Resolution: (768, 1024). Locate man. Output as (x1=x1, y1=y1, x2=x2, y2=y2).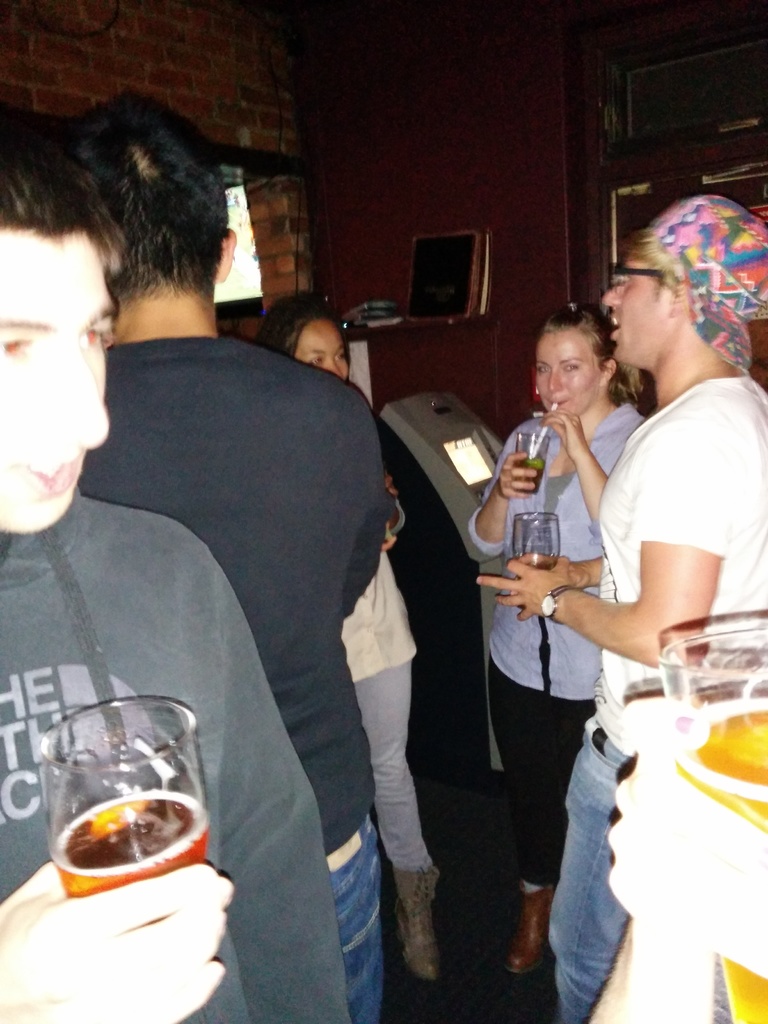
(x1=477, y1=188, x2=767, y2=1023).
